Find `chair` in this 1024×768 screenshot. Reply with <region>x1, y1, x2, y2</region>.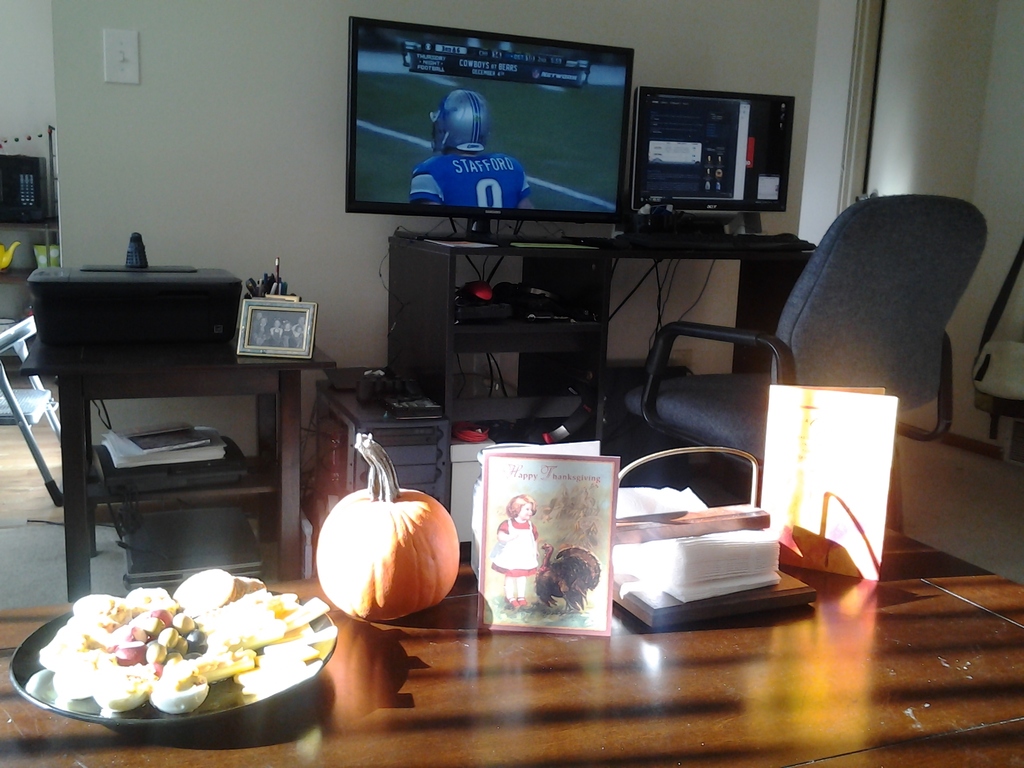
<region>723, 188, 1003, 483</region>.
